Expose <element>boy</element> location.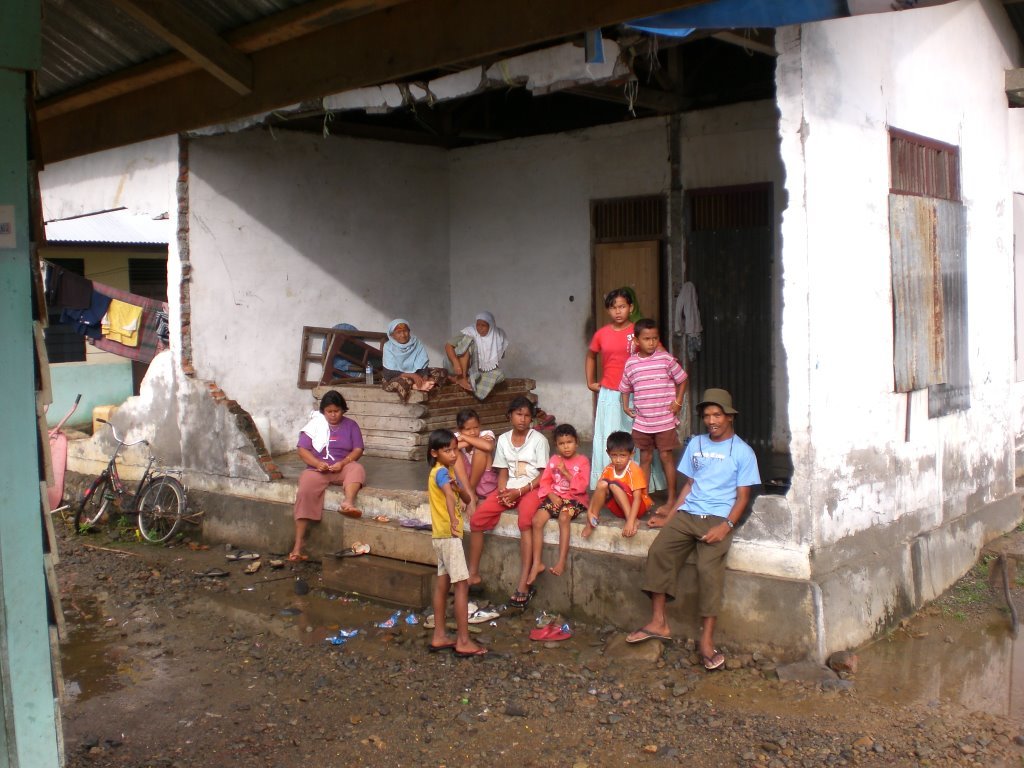
Exposed at left=583, top=429, right=657, bottom=537.
